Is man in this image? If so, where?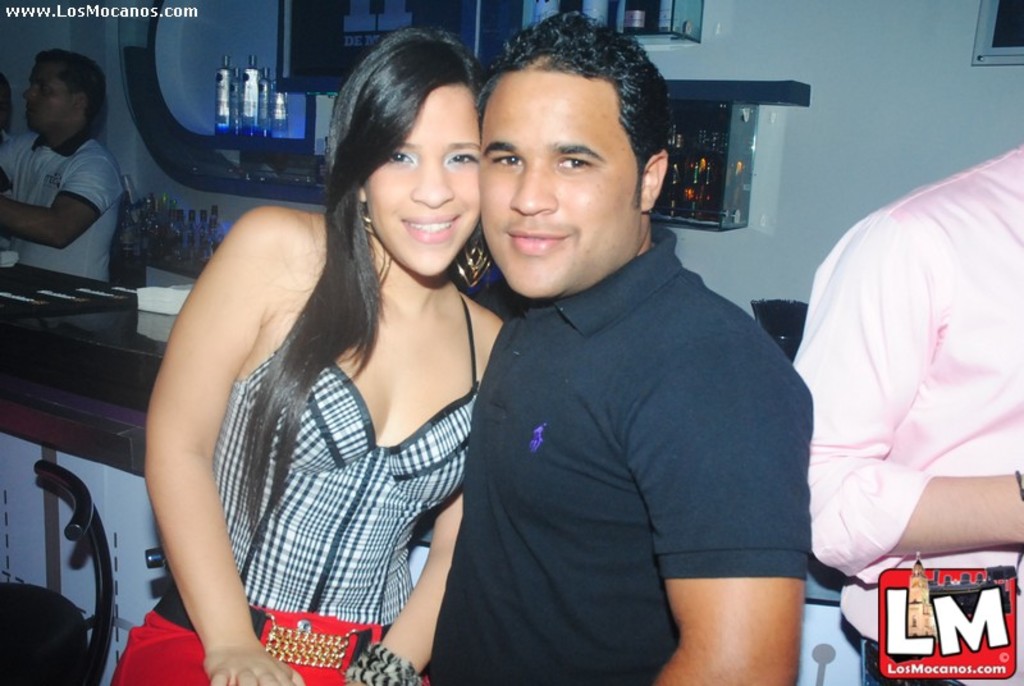
Yes, at [403, 20, 832, 680].
